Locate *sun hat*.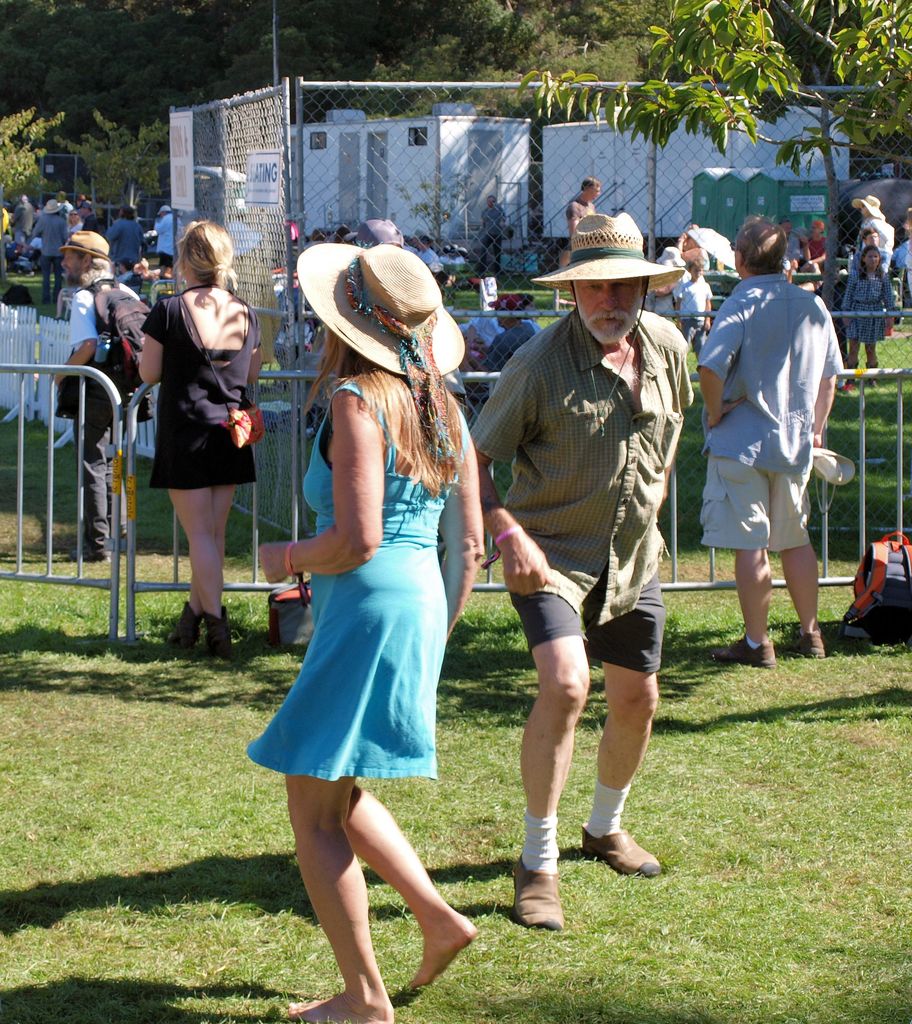
Bounding box: bbox=(650, 245, 697, 270).
